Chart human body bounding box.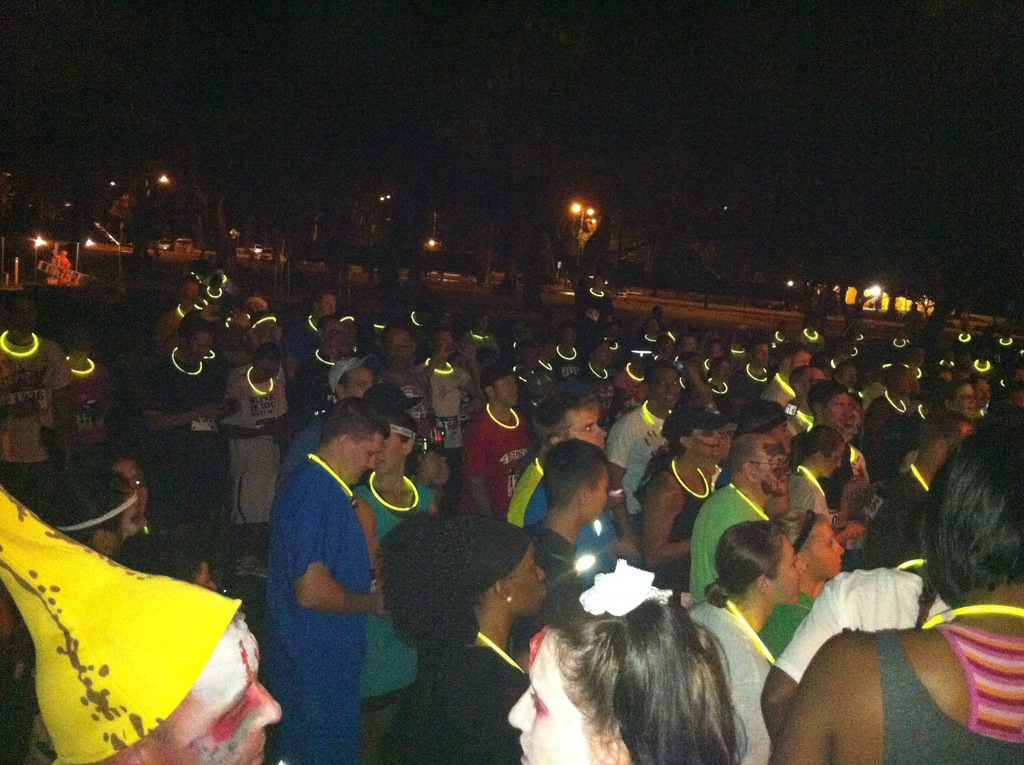
Charted: 141, 310, 238, 569.
